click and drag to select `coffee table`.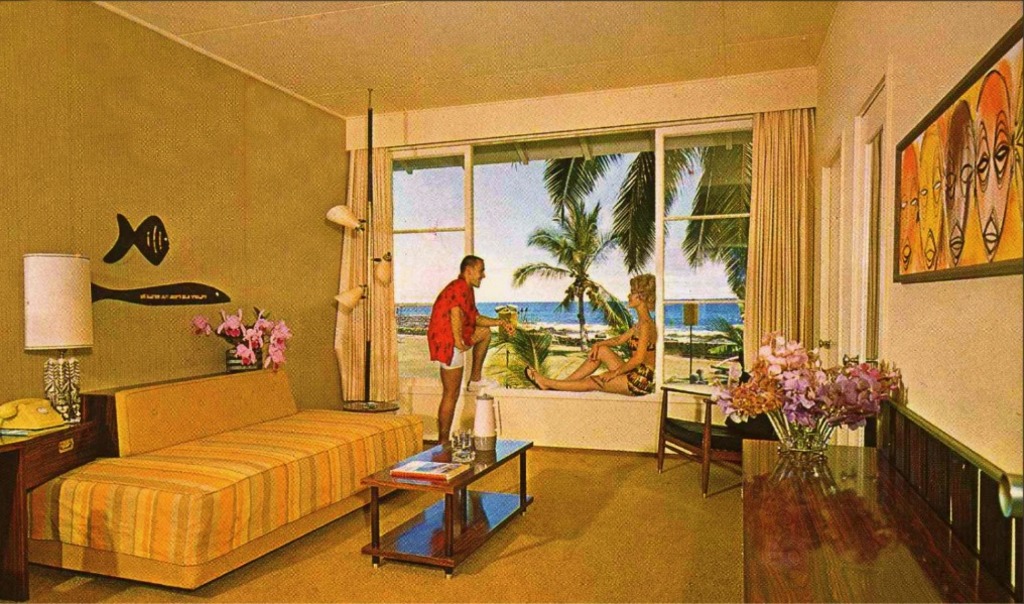
Selection: select_region(659, 373, 743, 508).
